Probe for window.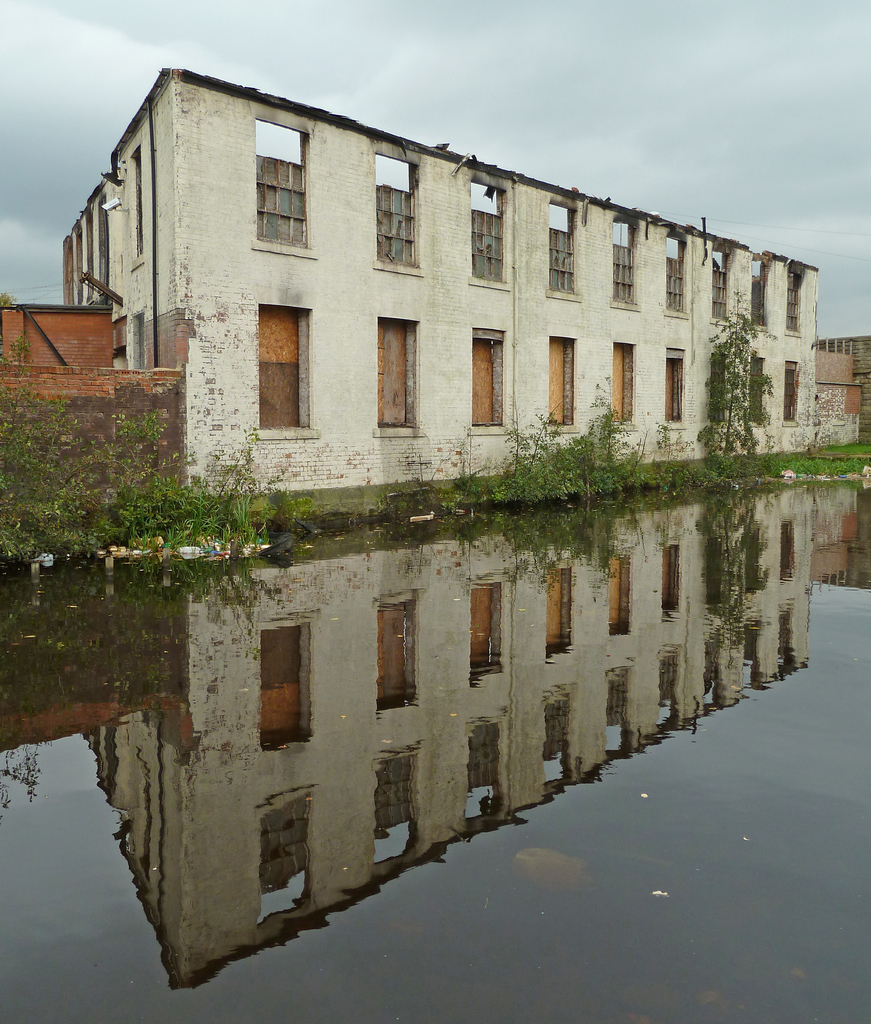
Probe result: 249 120 309 244.
